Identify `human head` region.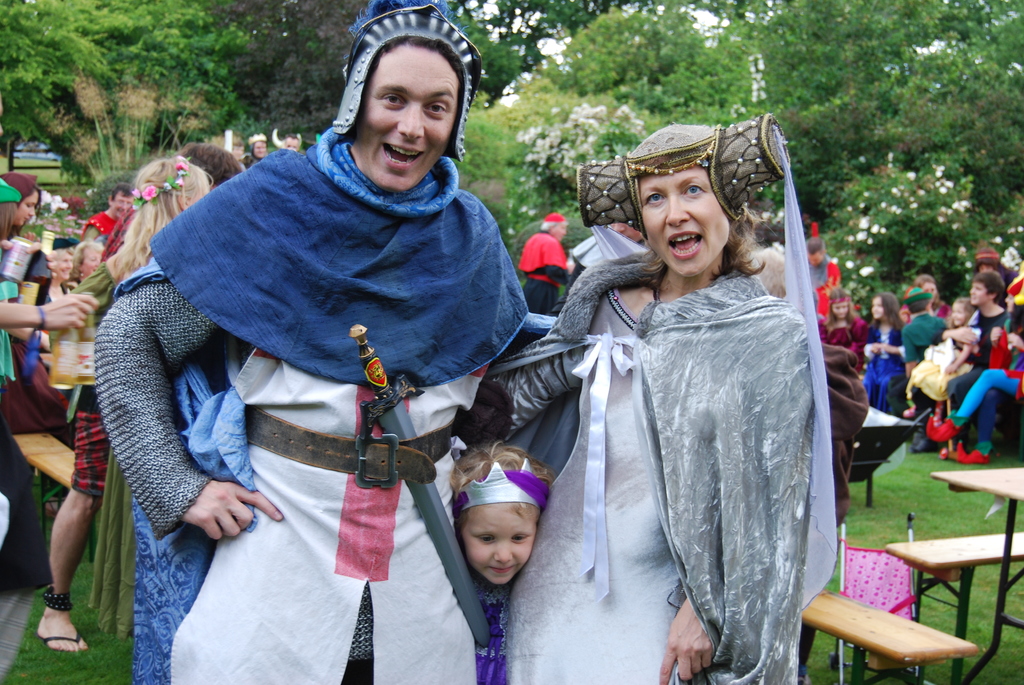
Region: 917/272/940/301.
